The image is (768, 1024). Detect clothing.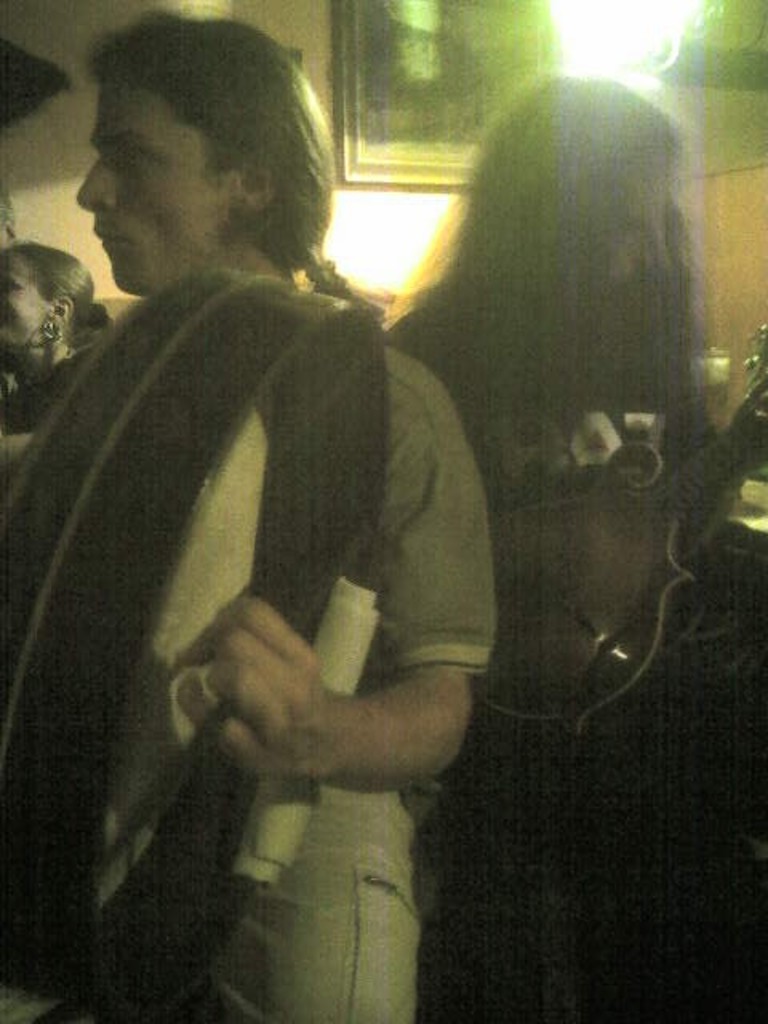
Detection: rect(94, 342, 493, 1022).
